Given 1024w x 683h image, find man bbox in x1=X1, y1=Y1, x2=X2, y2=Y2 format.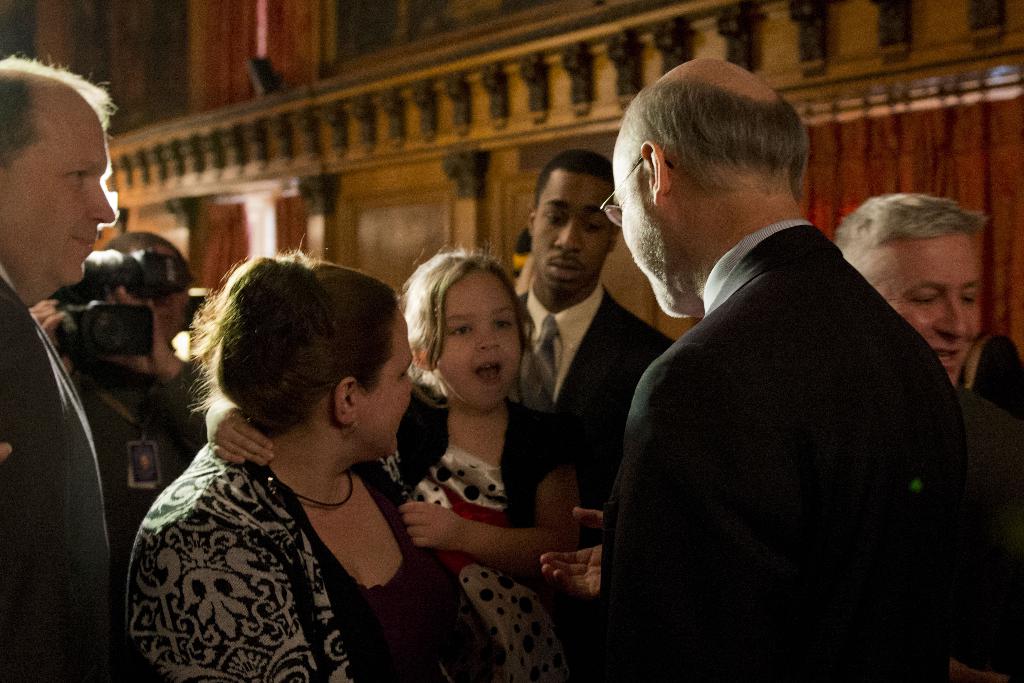
x1=835, y1=193, x2=1023, y2=497.
